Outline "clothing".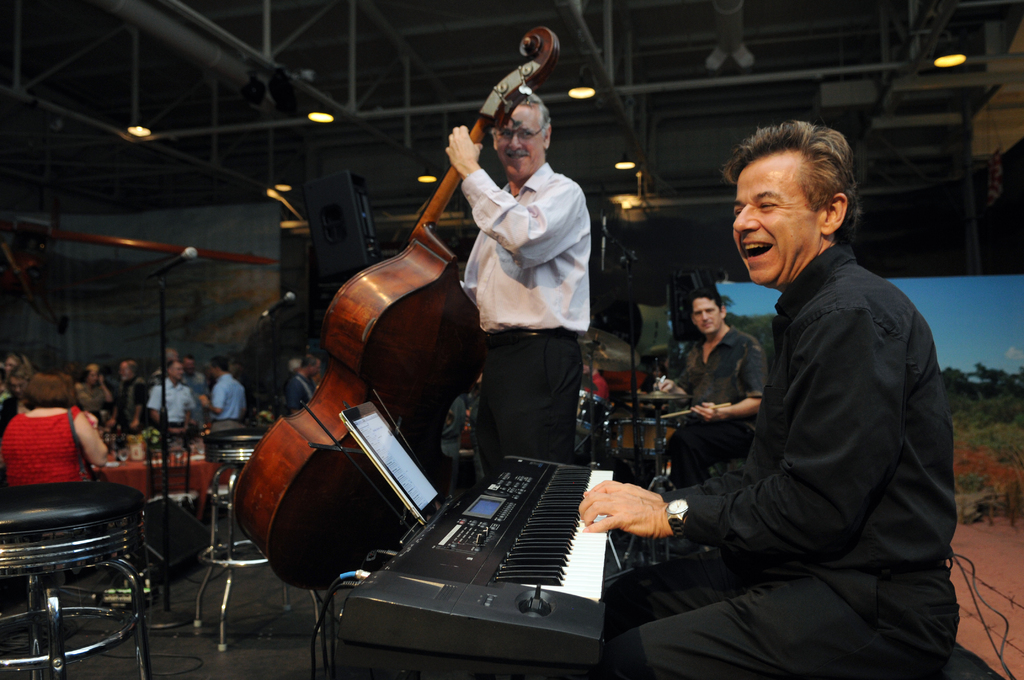
Outline: bbox=(455, 159, 591, 465).
